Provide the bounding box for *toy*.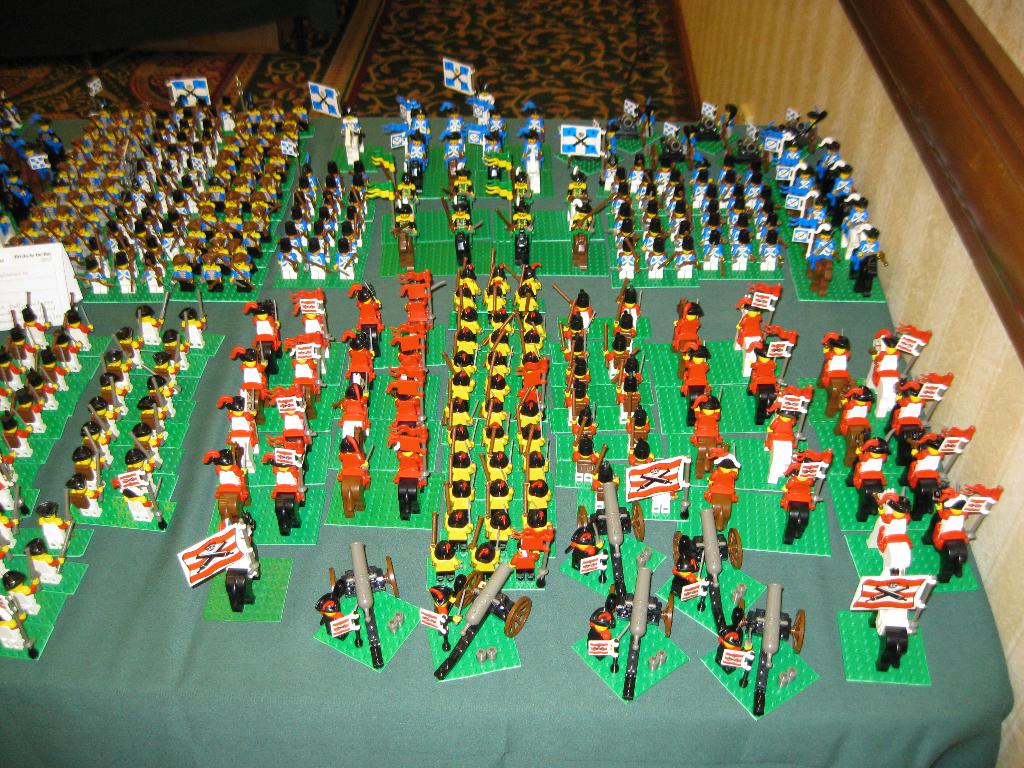
484 128 513 168.
